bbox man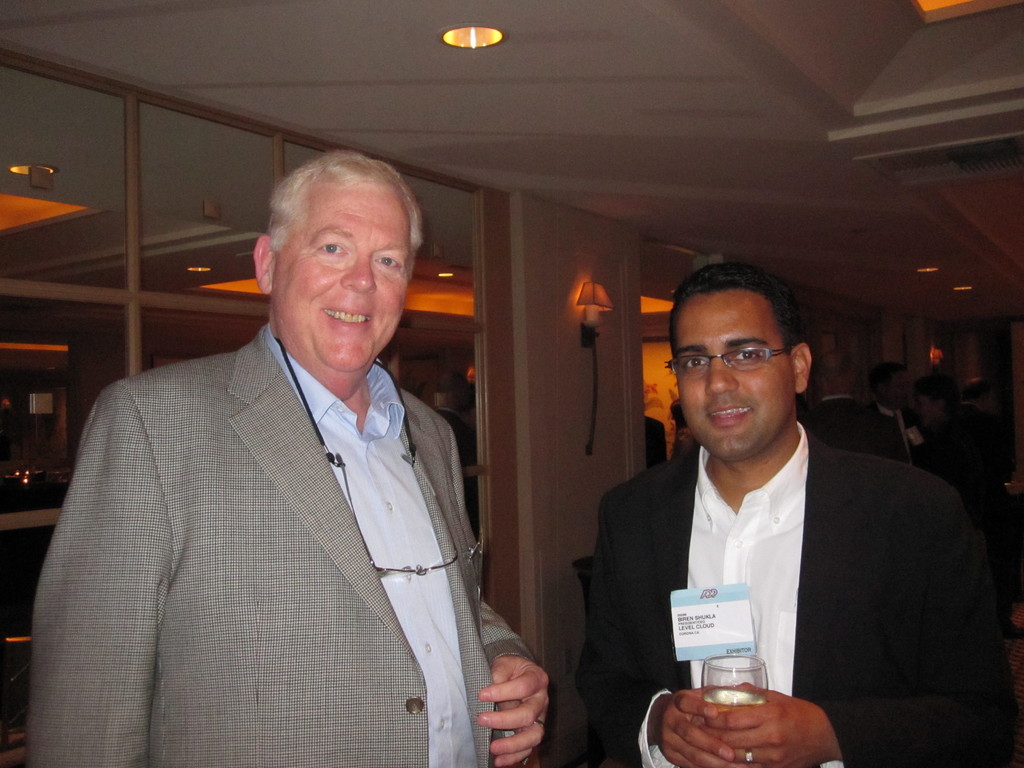
[915, 381, 992, 501]
